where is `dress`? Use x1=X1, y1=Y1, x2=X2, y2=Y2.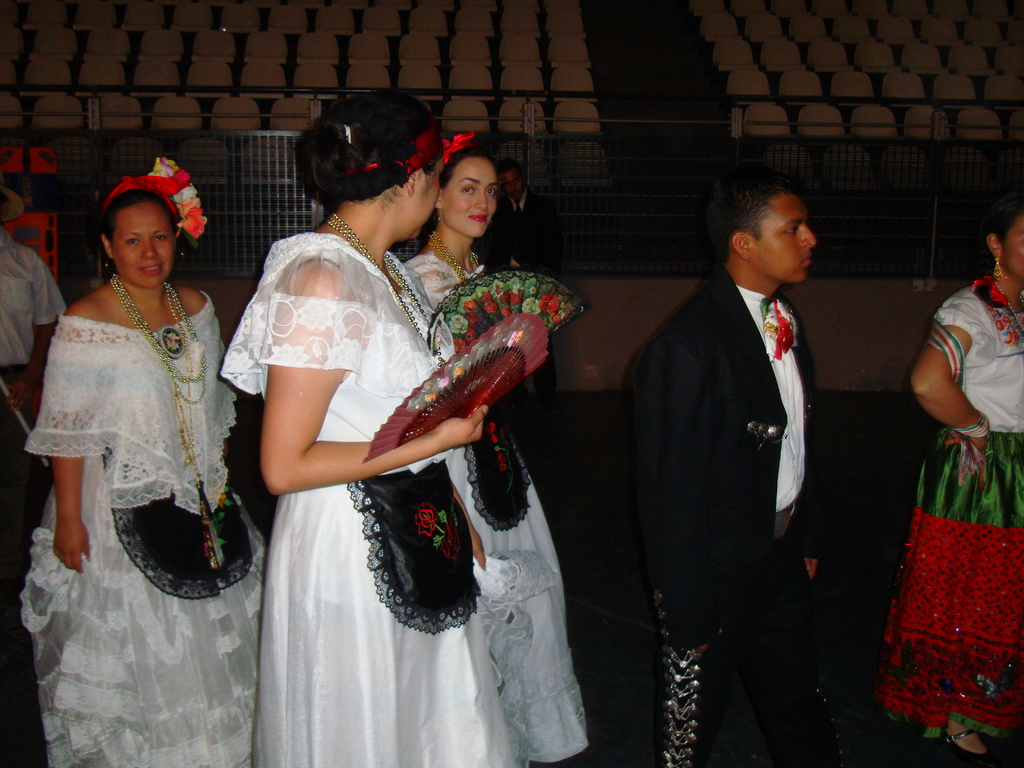
x1=221, y1=228, x2=514, y2=767.
